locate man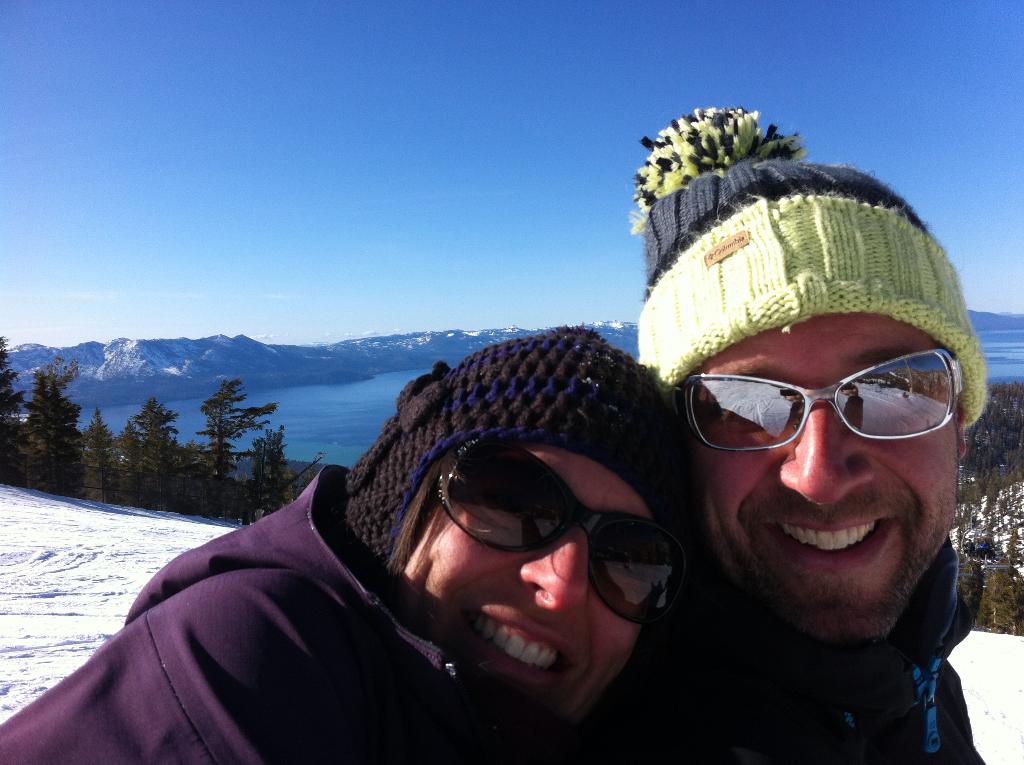
Rect(618, 233, 1016, 721)
